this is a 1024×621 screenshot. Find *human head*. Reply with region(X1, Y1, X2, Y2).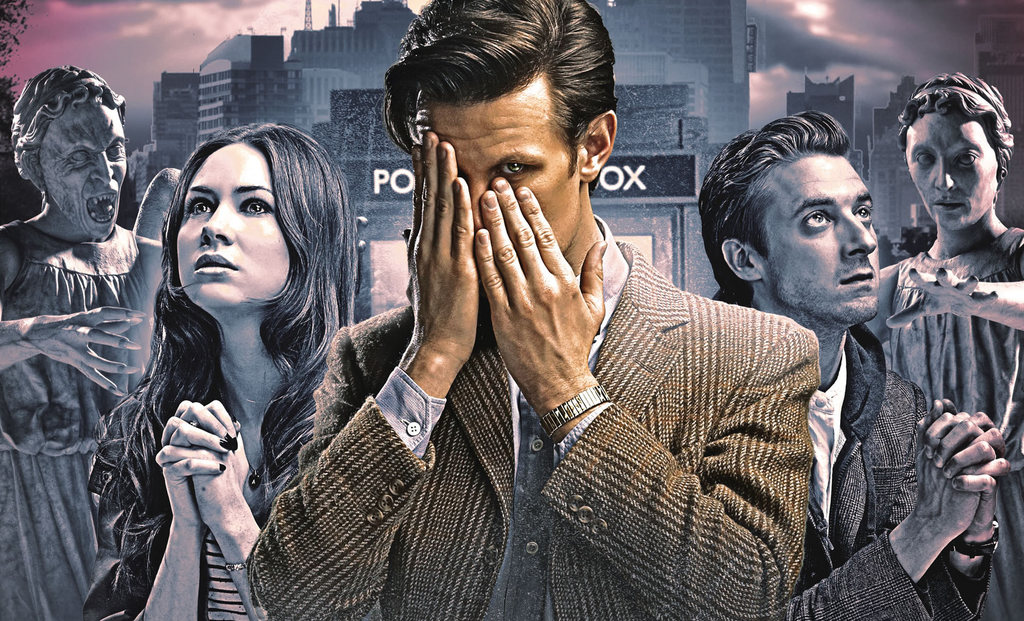
region(12, 65, 131, 236).
